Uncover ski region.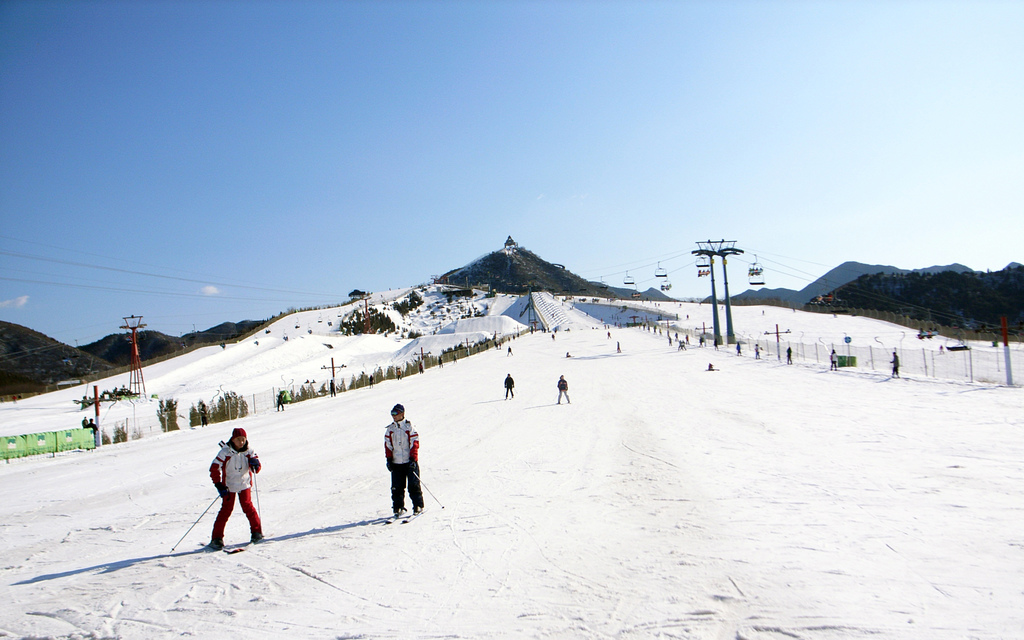
Uncovered: (left=221, top=539, right=252, bottom=556).
